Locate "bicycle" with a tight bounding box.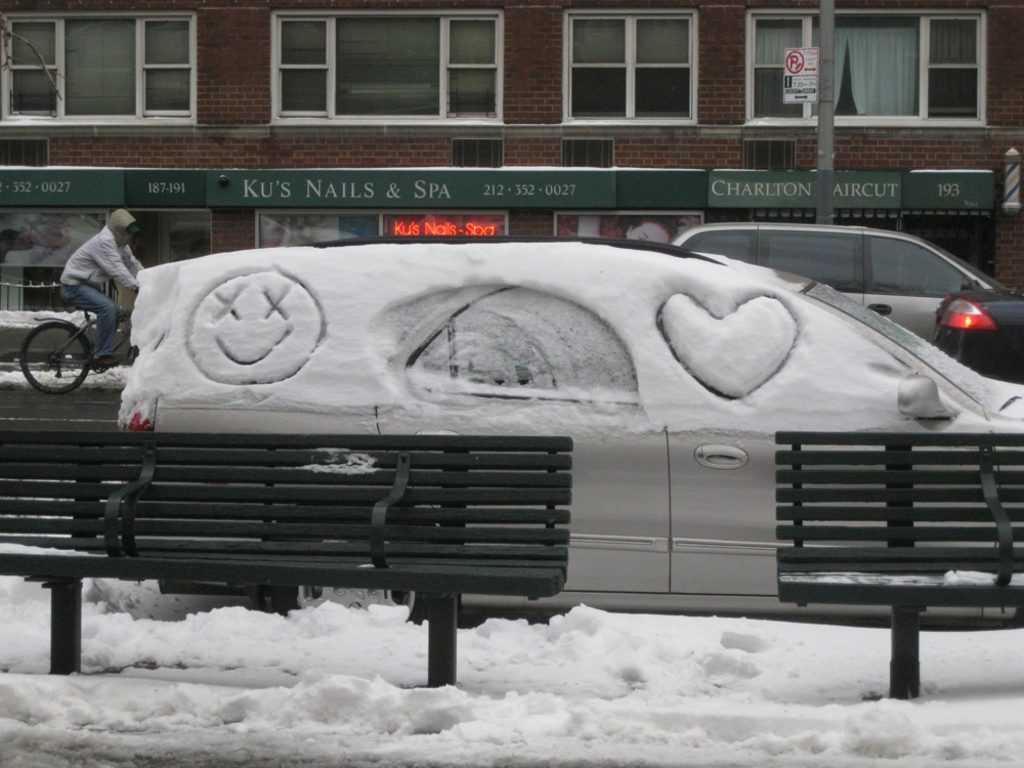
pyautogui.locateOnScreen(13, 271, 126, 398).
